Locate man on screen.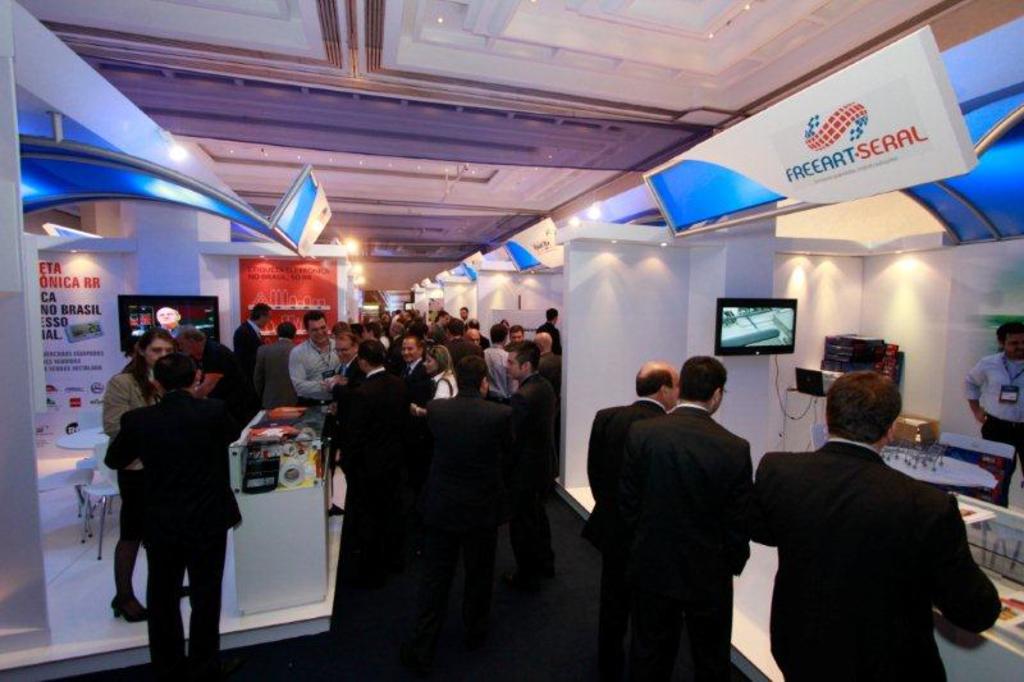
On screen at [285,307,348,518].
